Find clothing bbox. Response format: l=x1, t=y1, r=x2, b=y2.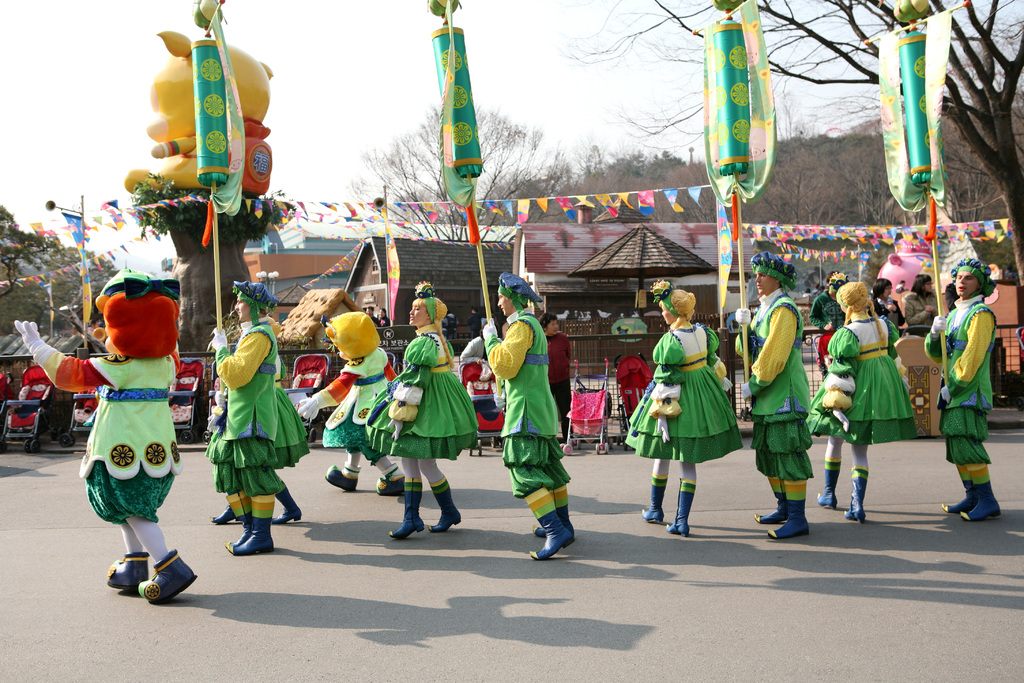
l=805, t=296, r=844, b=334.
